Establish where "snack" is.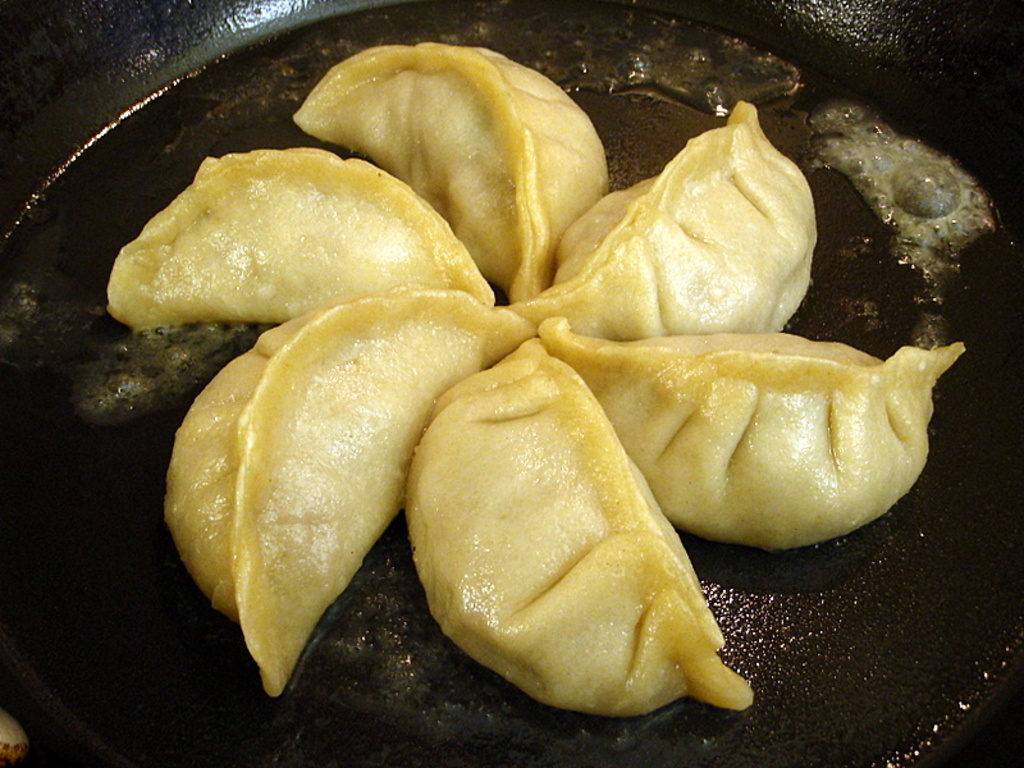
Established at <bbox>506, 100, 815, 342</bbox>.
